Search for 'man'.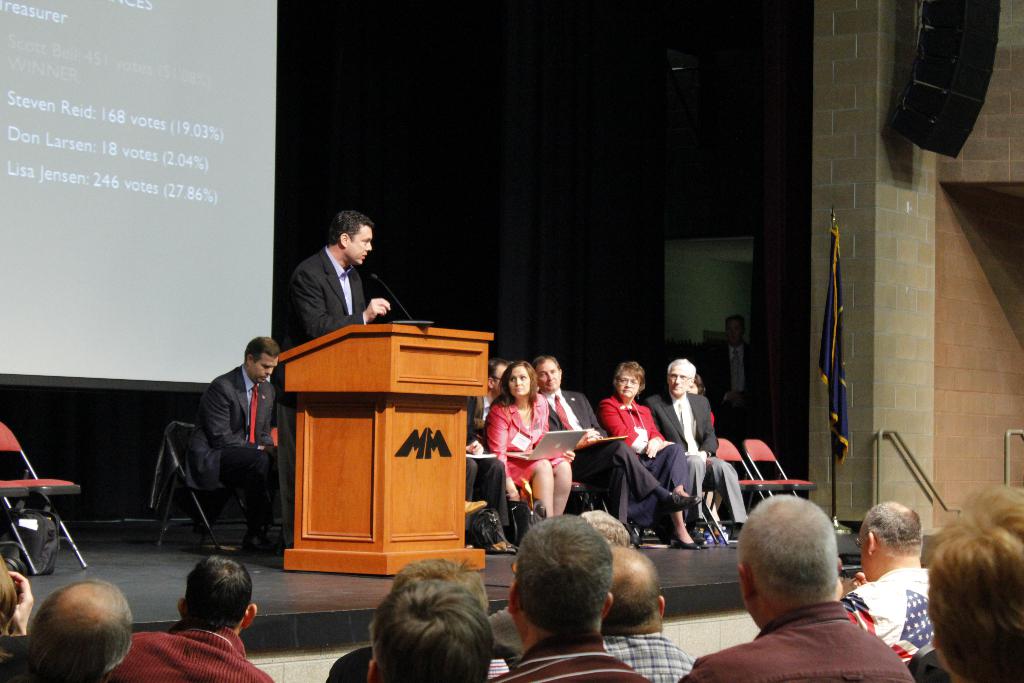
Found at 286/213/394/549.
